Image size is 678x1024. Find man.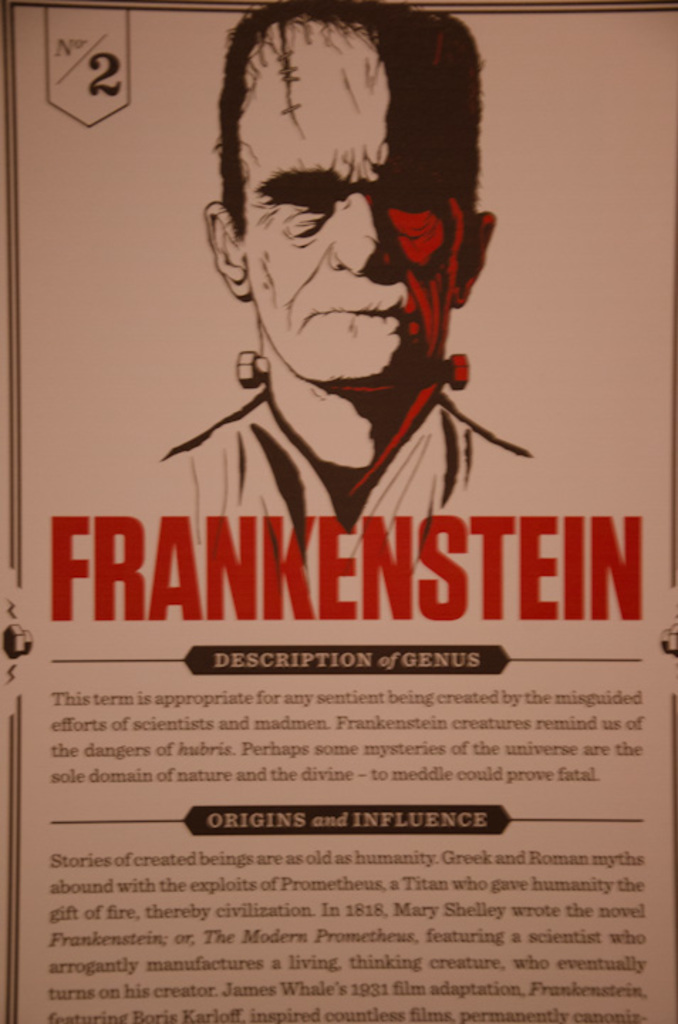
(left=138, top=48, right=534, bottom=523).
